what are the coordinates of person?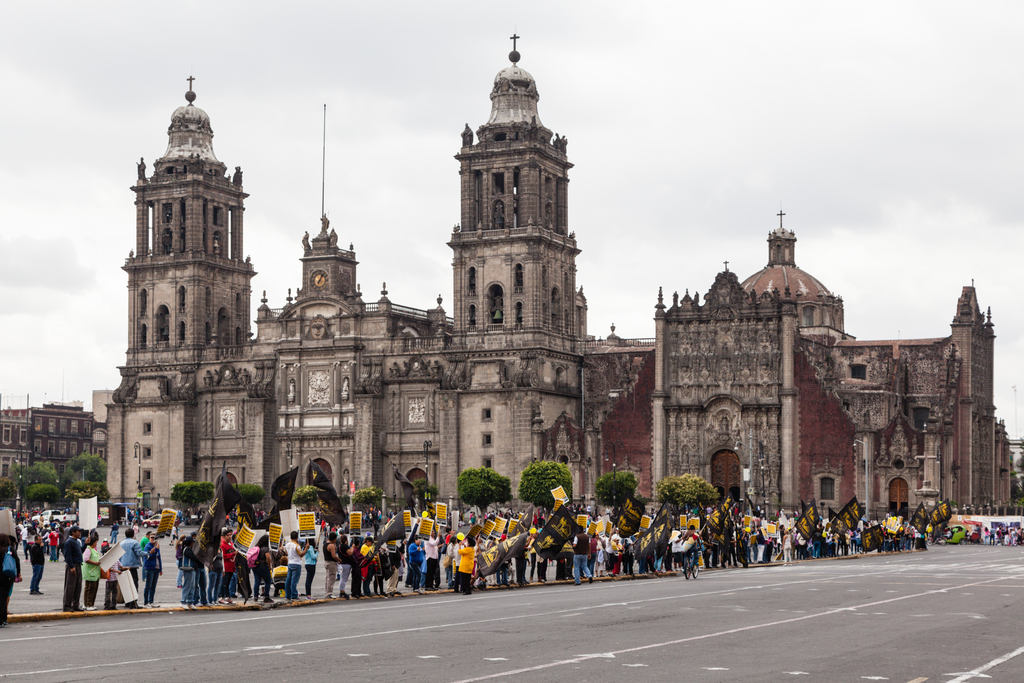
390, 543, 399, 595.
